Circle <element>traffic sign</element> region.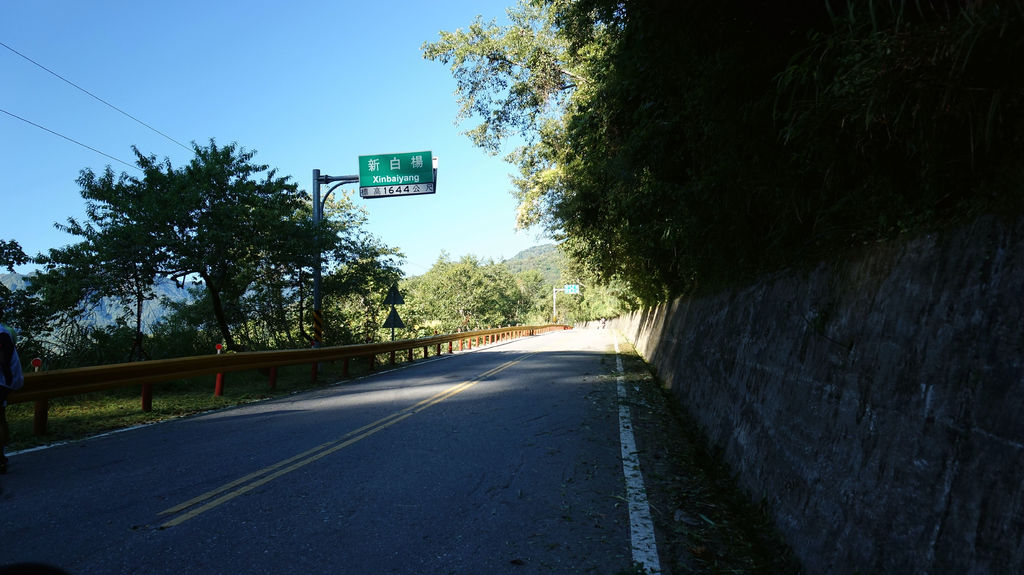
Region: [x1=358, y1=148, x2=435, y2=191].
